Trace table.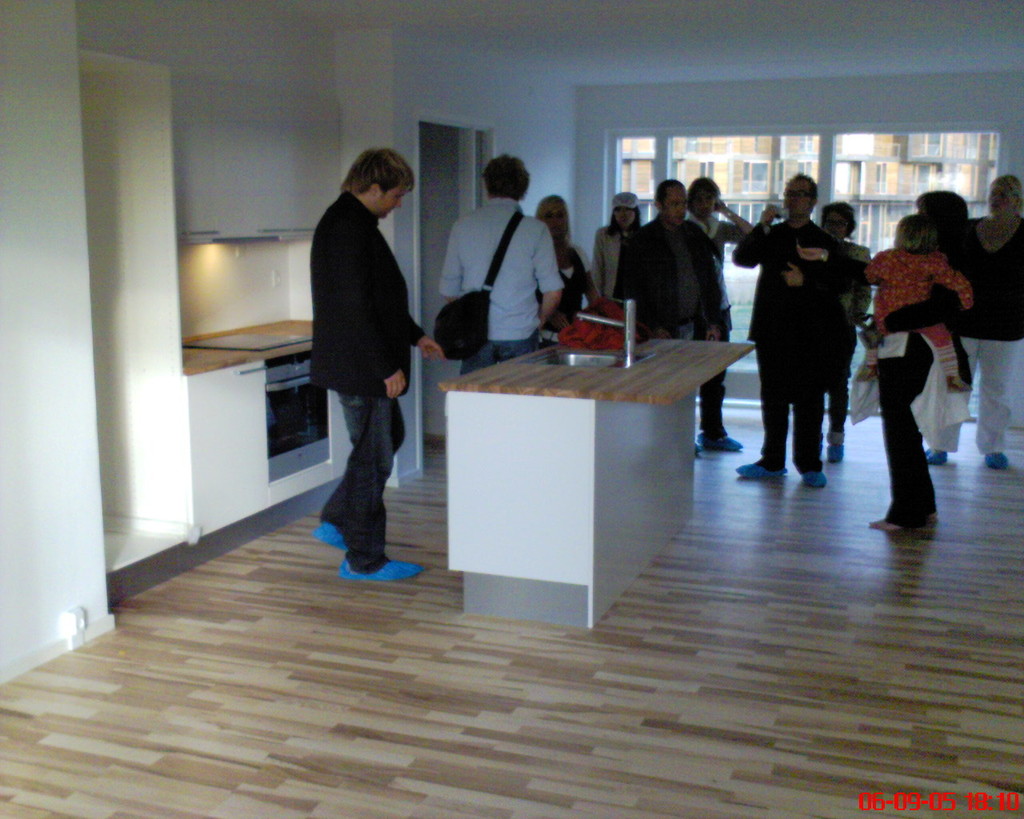
Traced to select_region(418, 301, 740, 642).
